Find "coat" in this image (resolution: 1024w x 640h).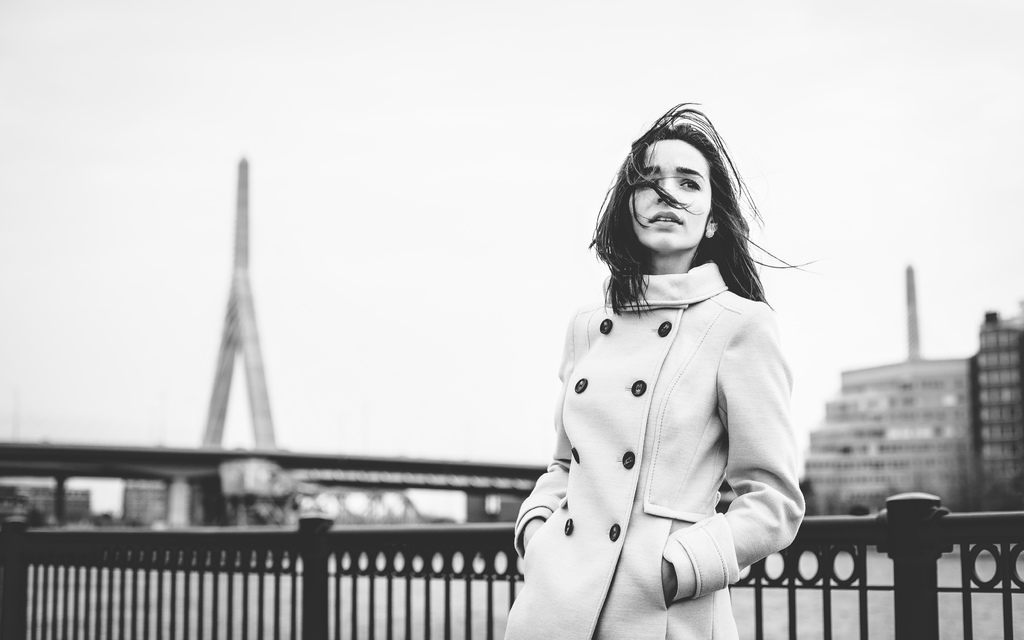
[519, 257, 837, 616].
